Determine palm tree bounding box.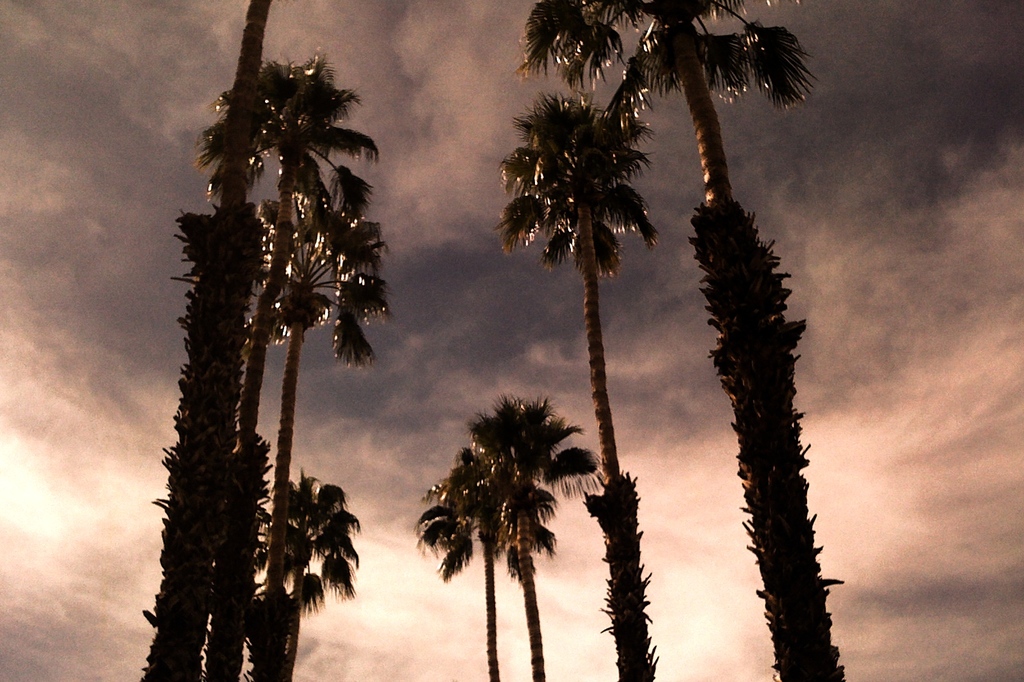
Determined: left=202, top=55, right=381, bottom=674.
